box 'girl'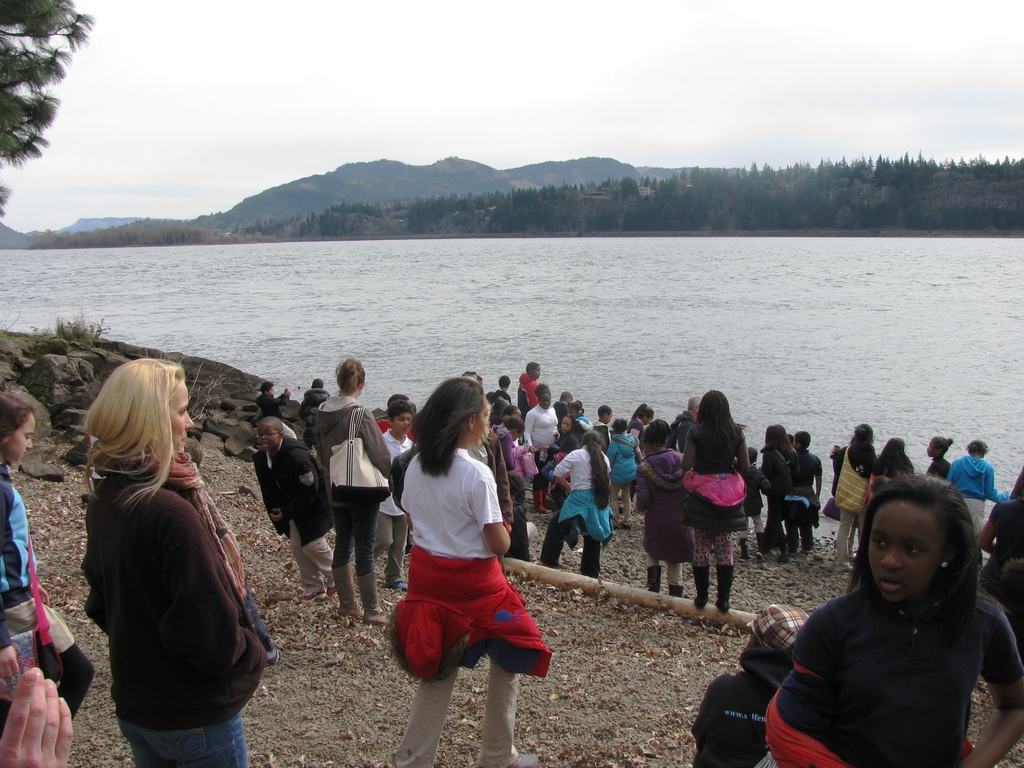
(left=72, top=355, right=281, bottom=767)
